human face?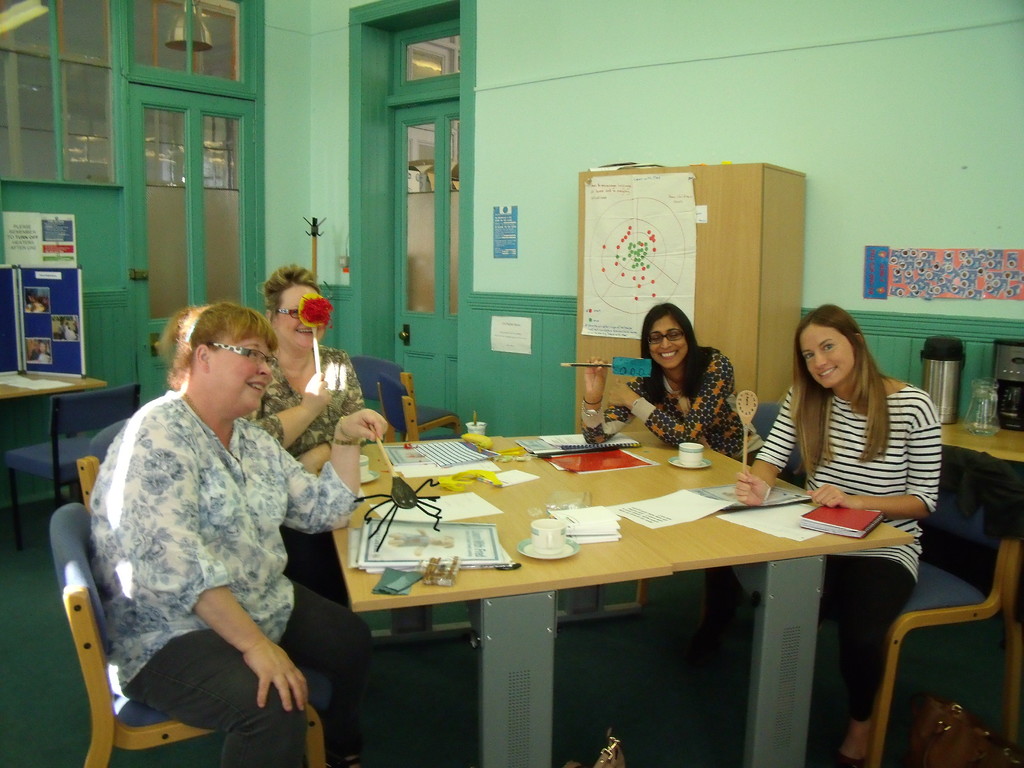
648,308,692,368
